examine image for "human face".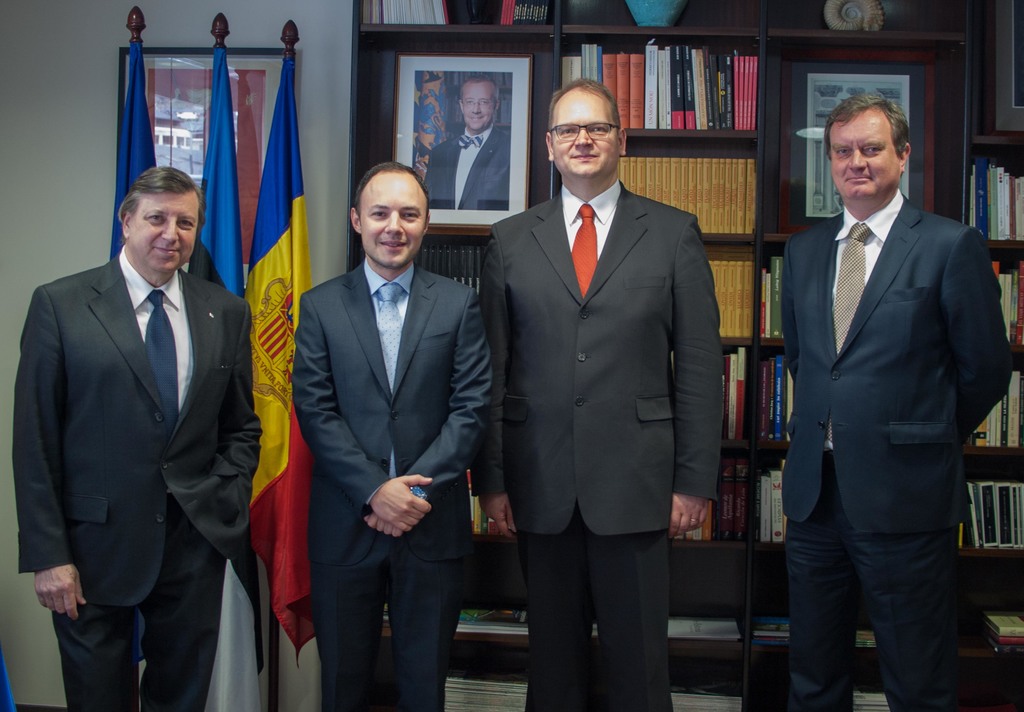
Examination result: crop(464, 88, 493, 131).
